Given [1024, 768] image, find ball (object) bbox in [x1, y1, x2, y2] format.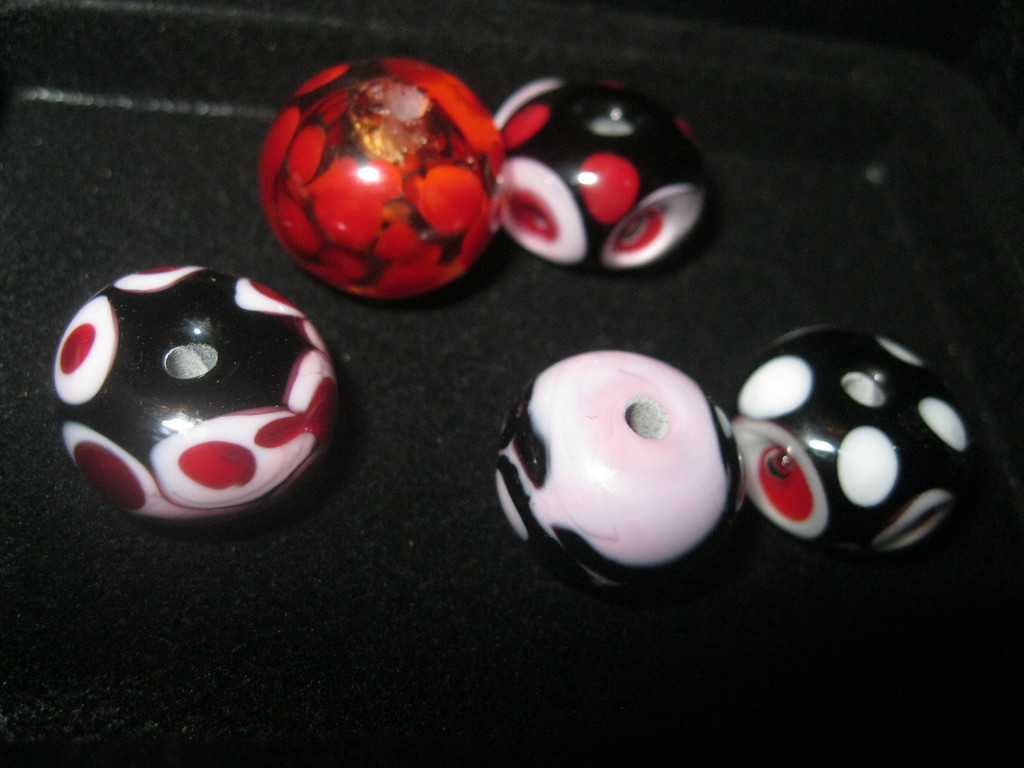
[493, 73, 708, 282].
